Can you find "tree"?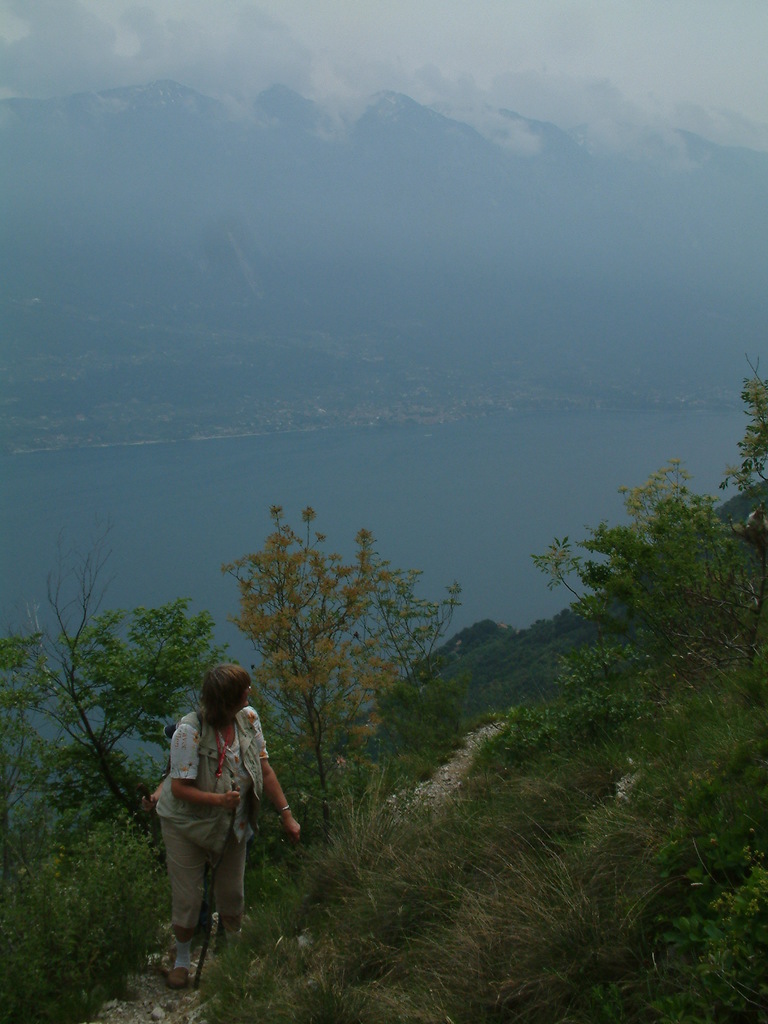
Yes, bounding box: bbox=(520, 428, 746, 933).
